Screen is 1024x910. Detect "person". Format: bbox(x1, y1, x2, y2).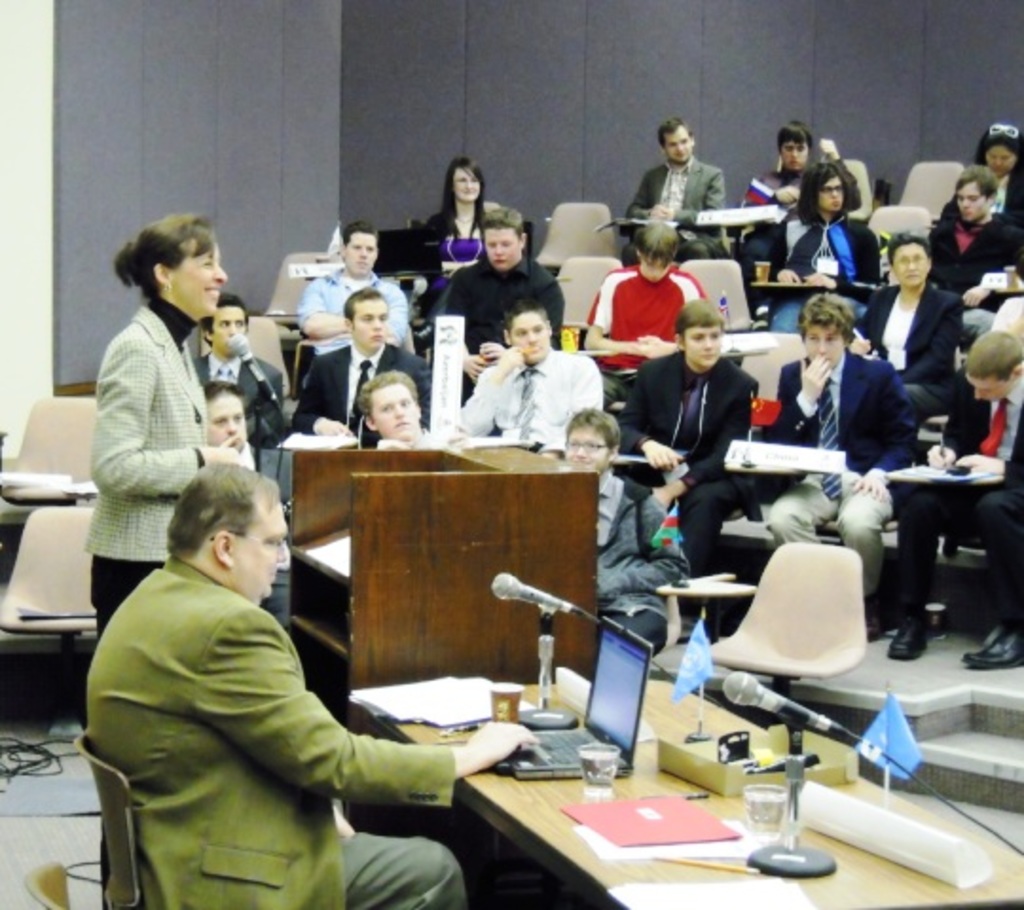
bbox(927, 159, 1022, 315).
